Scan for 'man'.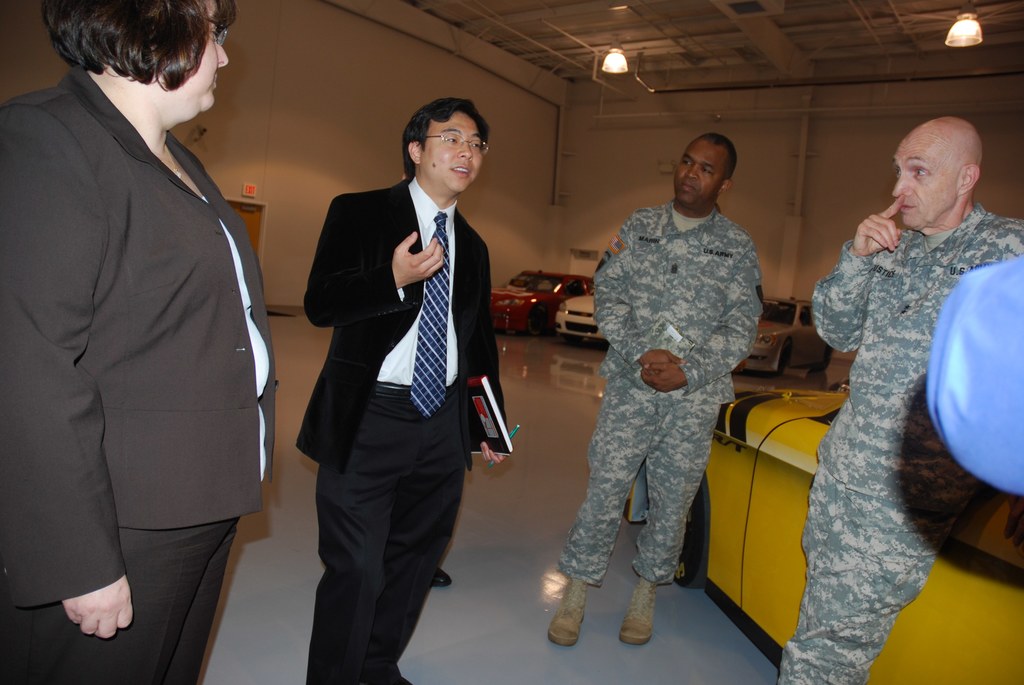
Scan result: bbox=[779, 117, 1023, 684].
